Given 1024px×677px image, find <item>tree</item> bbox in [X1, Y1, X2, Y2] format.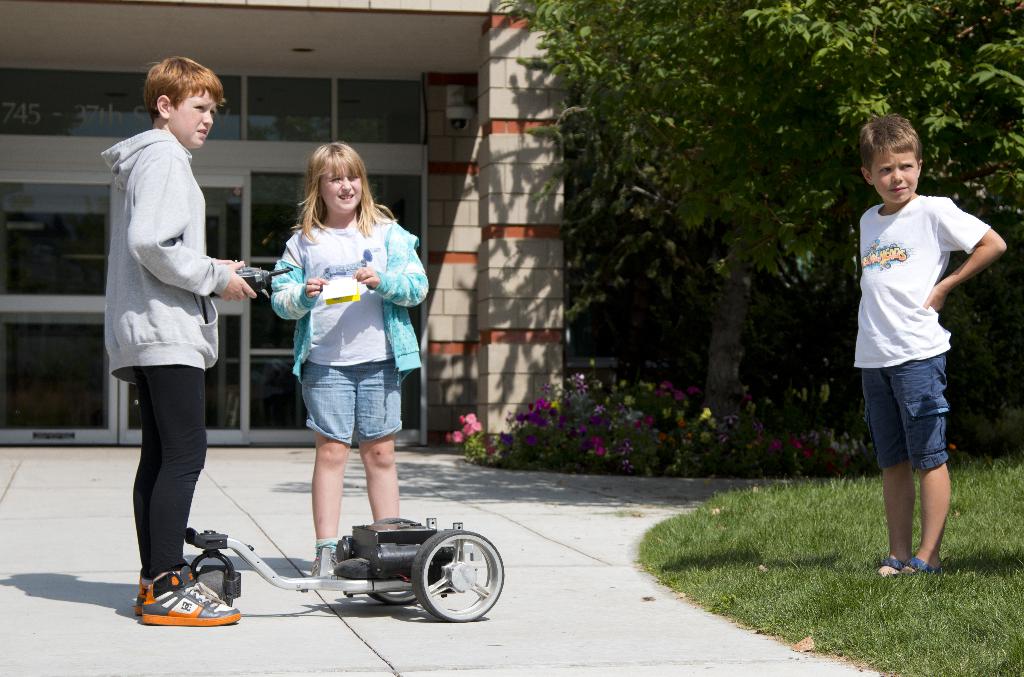
[470, 0, 1023, 480].
